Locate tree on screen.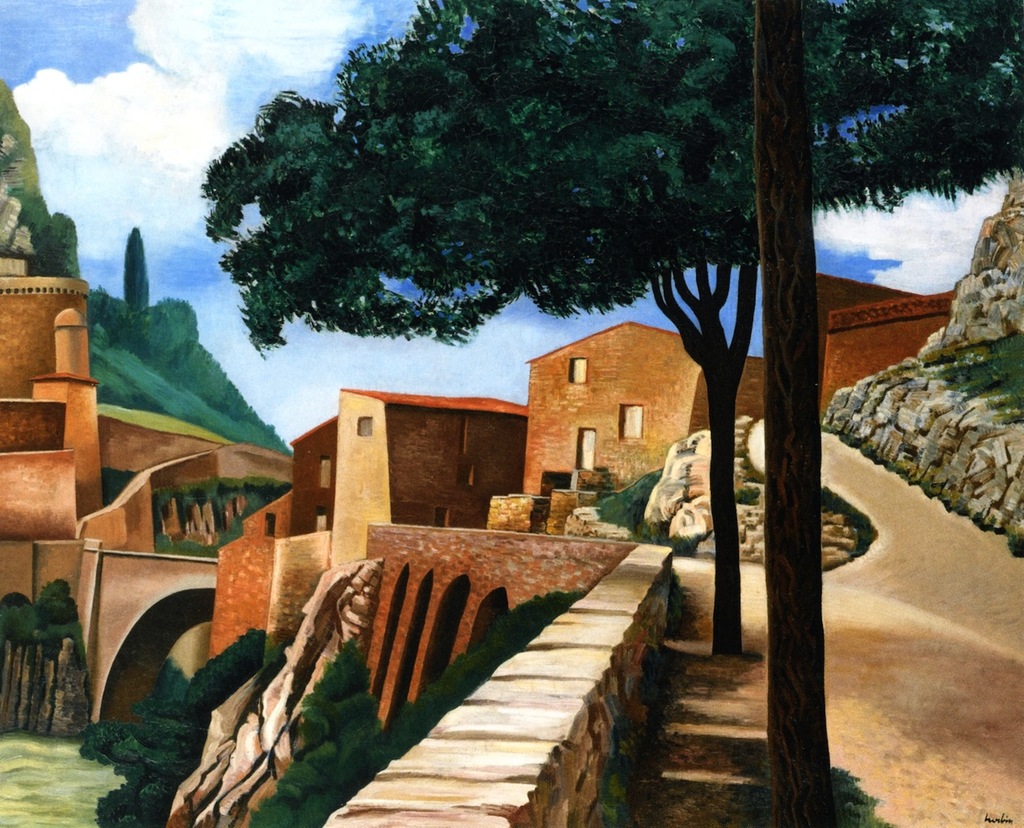
On screen at bbox=[124, 223, 150, 347].
